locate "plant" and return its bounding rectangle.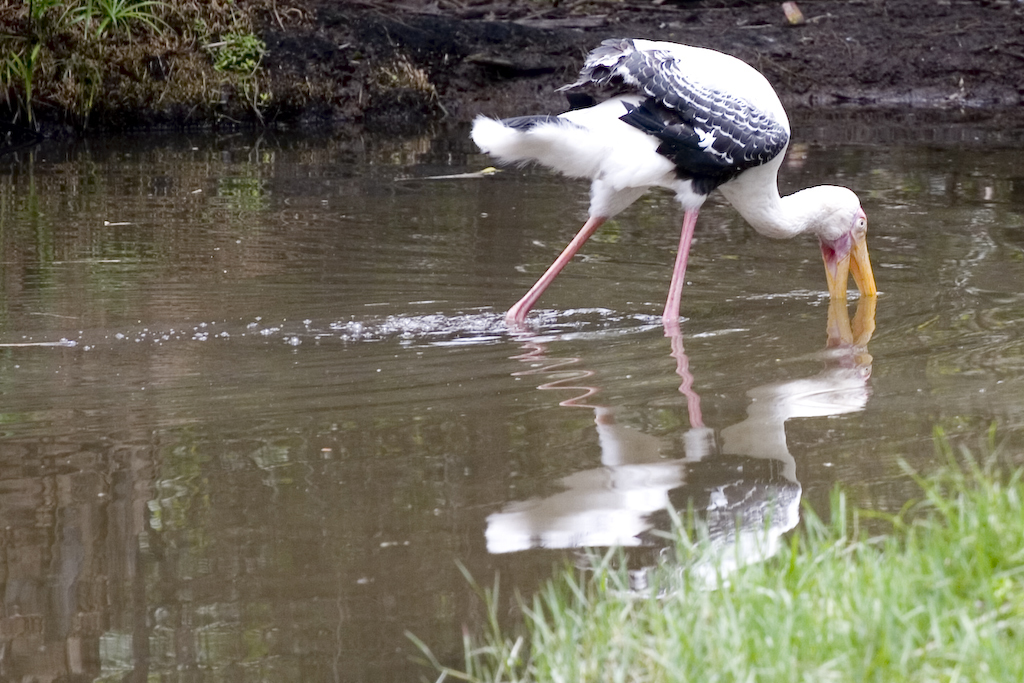
Rect(58, 0, 187, 41).
